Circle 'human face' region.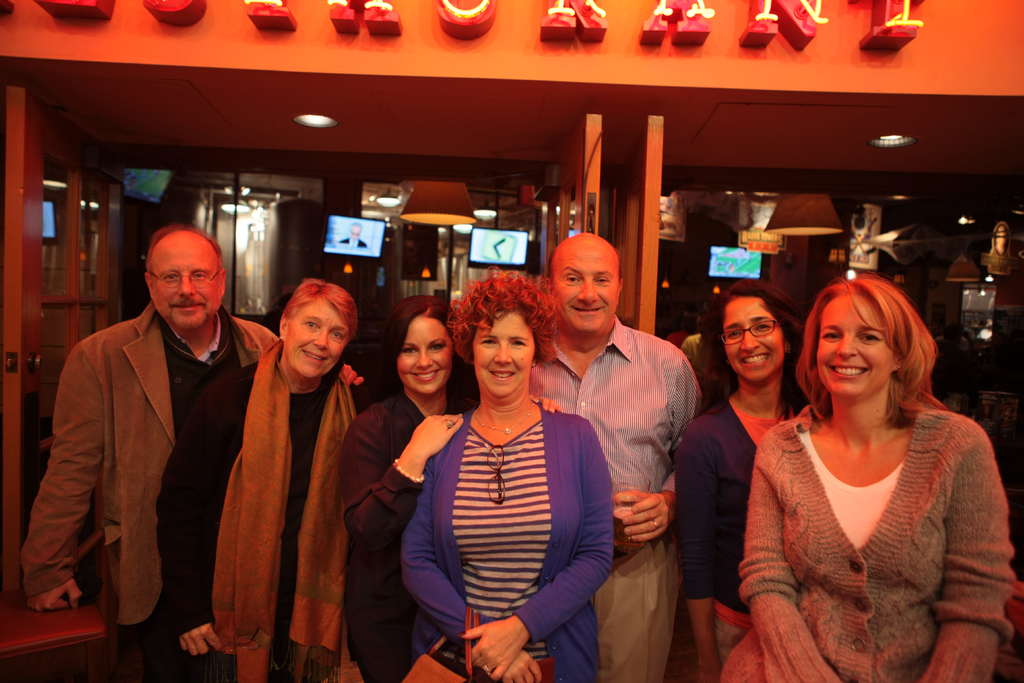
Region: <region>470, 306, 537, 398</region>.
